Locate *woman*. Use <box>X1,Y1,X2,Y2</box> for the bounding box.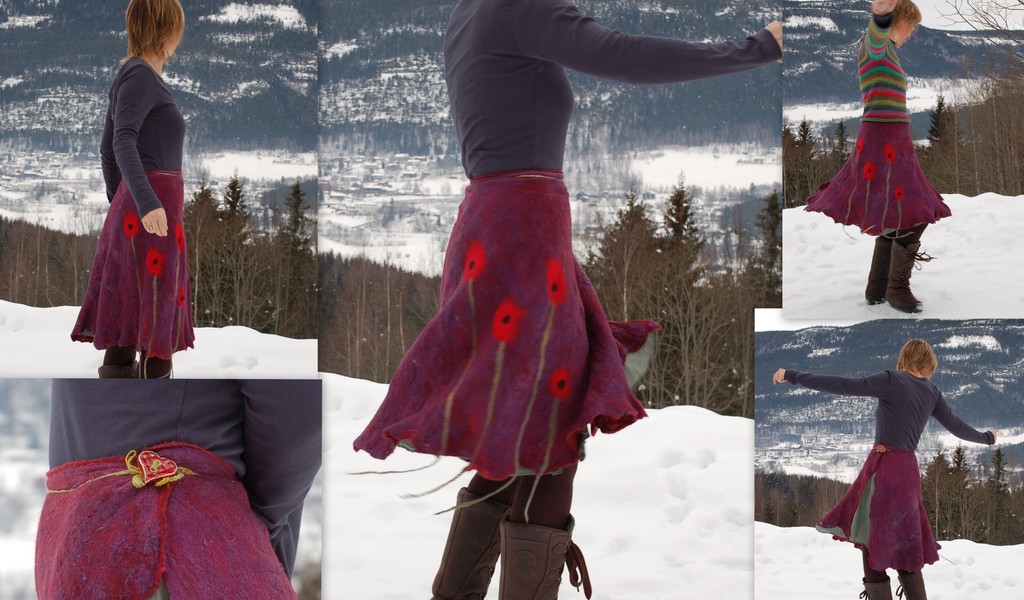
<box>65,0,195,377</box>.
